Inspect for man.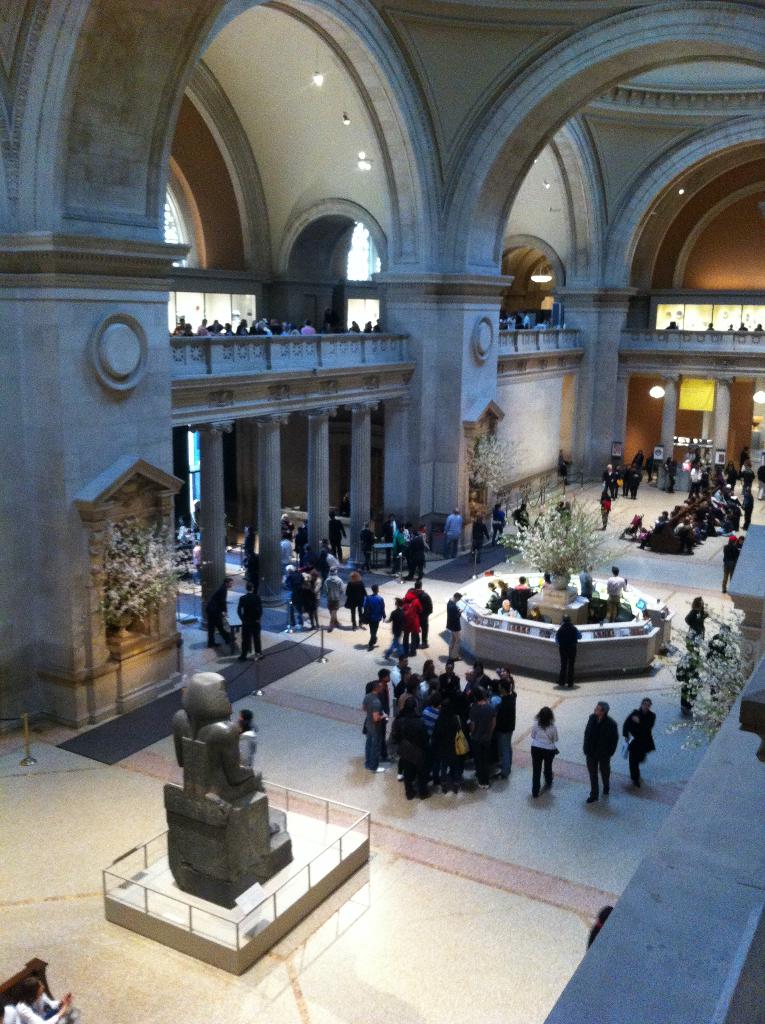
Inspection: bbox=(440, 586, 467, 662).
